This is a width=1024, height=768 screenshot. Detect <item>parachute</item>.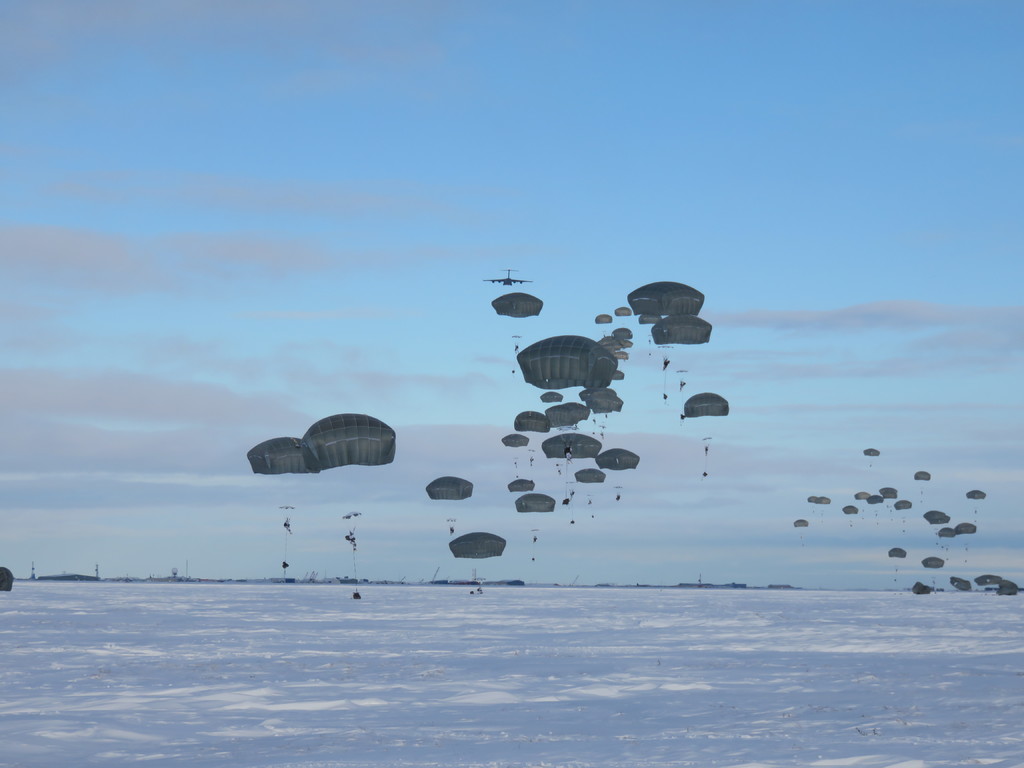
949:520:978:548.
